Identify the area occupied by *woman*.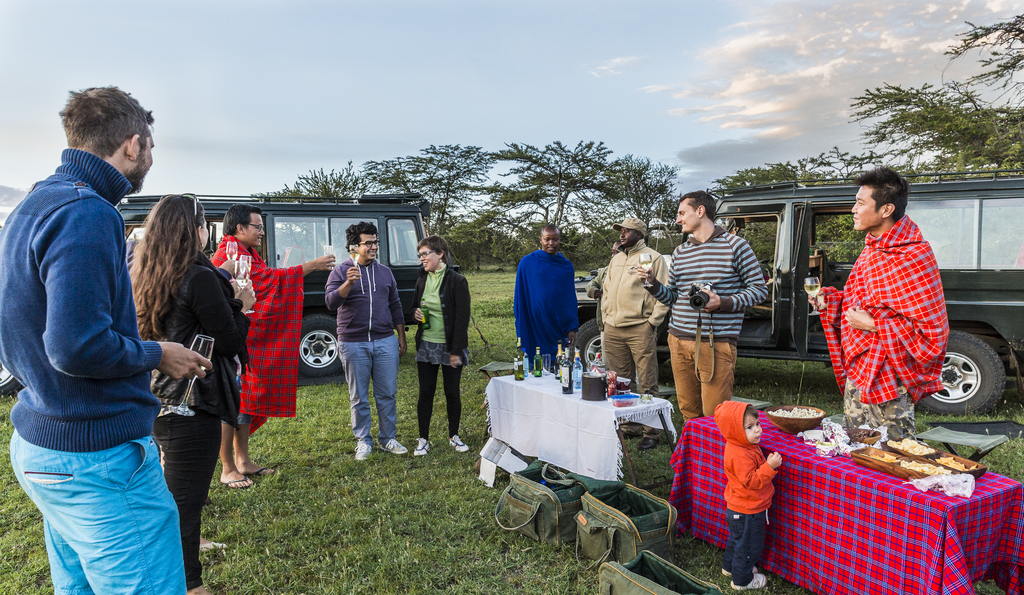
Area: [410, 232, 468, 459].
